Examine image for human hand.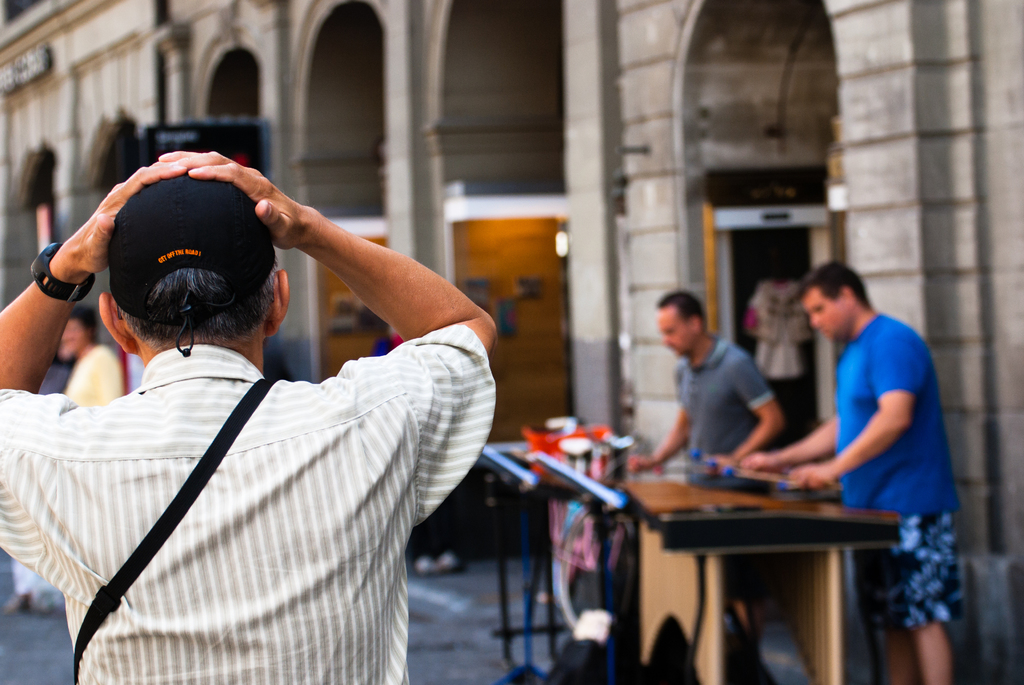
Examination result: l=710, t=453, r=735, b=472.
